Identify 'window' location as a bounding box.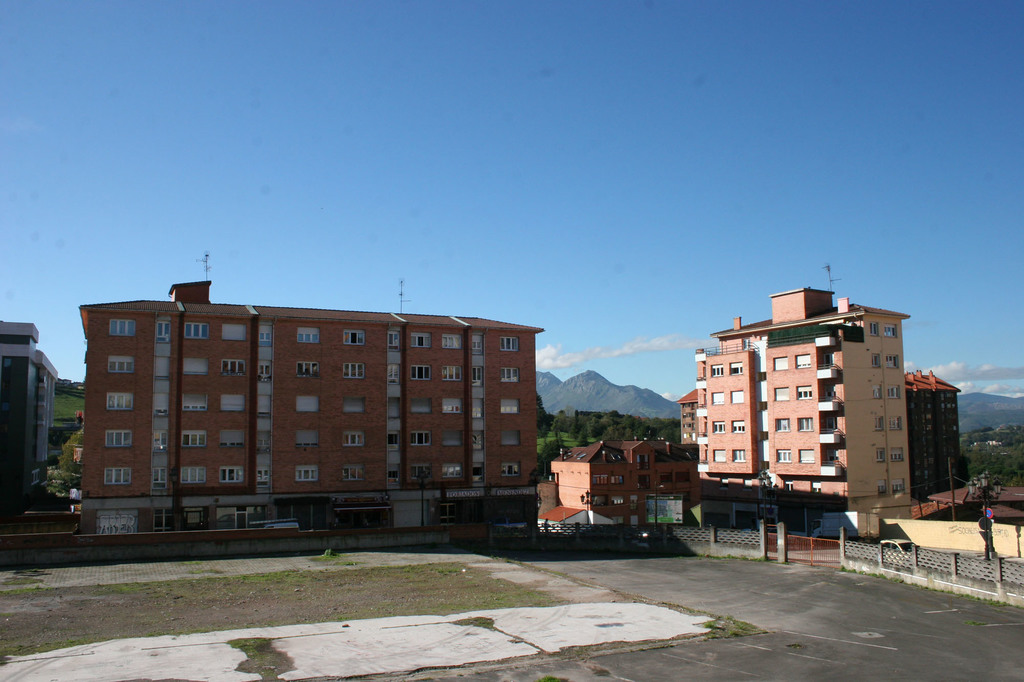
[x1=180, y1=467, x2=207, y2=486].
